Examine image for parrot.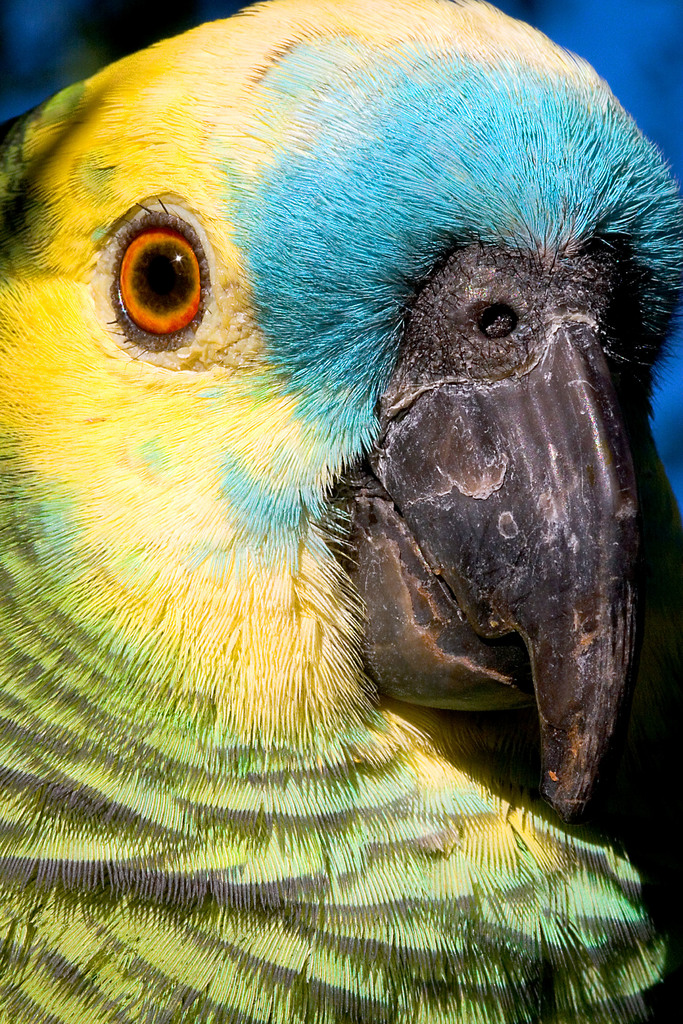
Examination result: box=[0, 0, 682, 1023].
